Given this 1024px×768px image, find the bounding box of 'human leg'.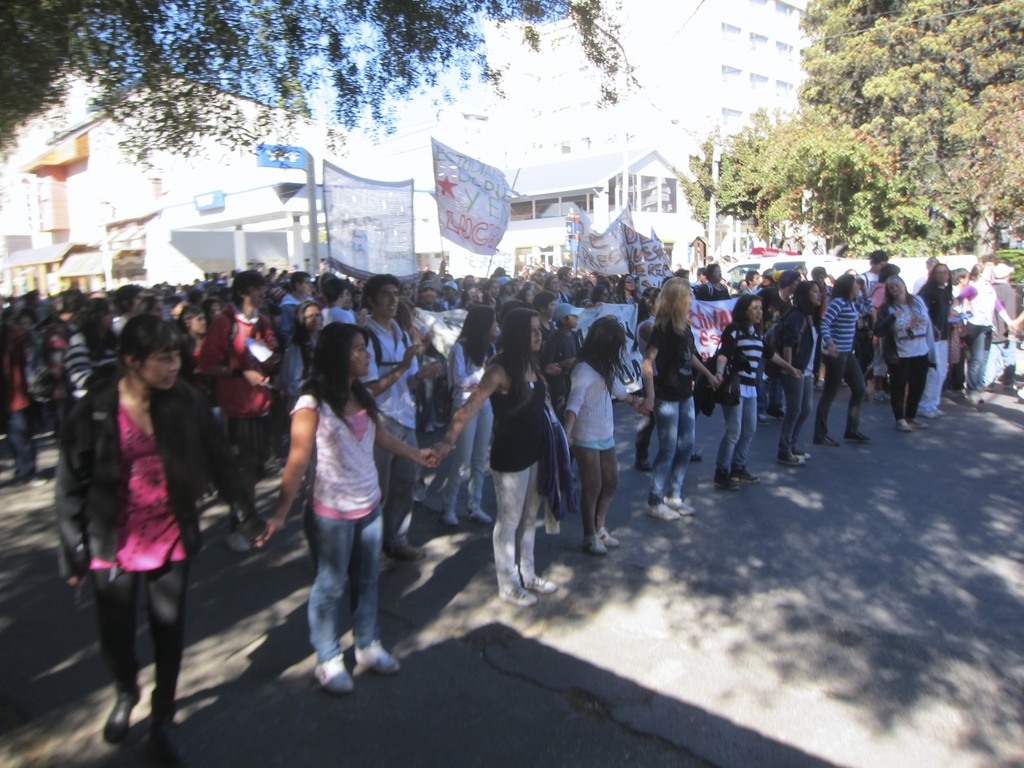
bbox=(918, 338, 943, 420).
